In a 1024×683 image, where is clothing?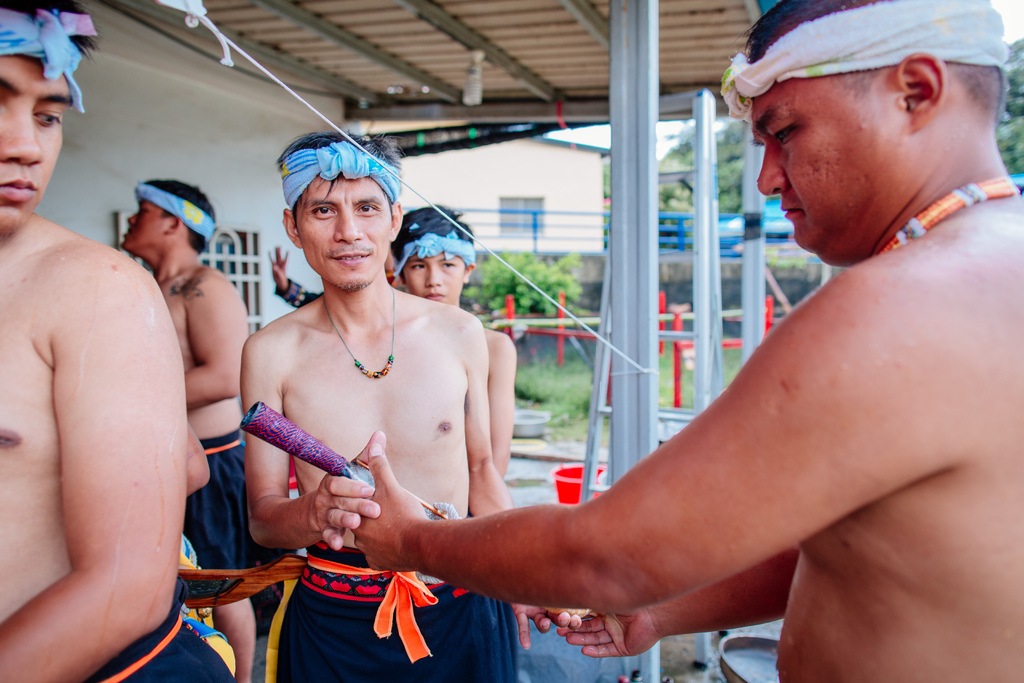
x1=185, y1=422, x2=256, y2=586.
